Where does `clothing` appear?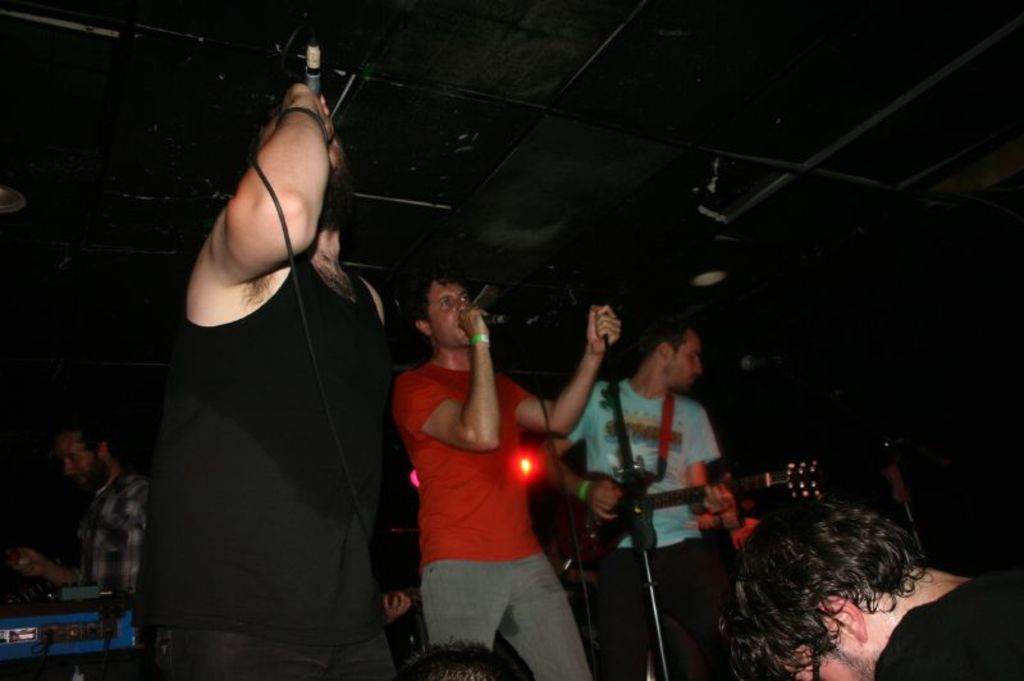
Appears at l=81, t=475, r=159, b=577.
